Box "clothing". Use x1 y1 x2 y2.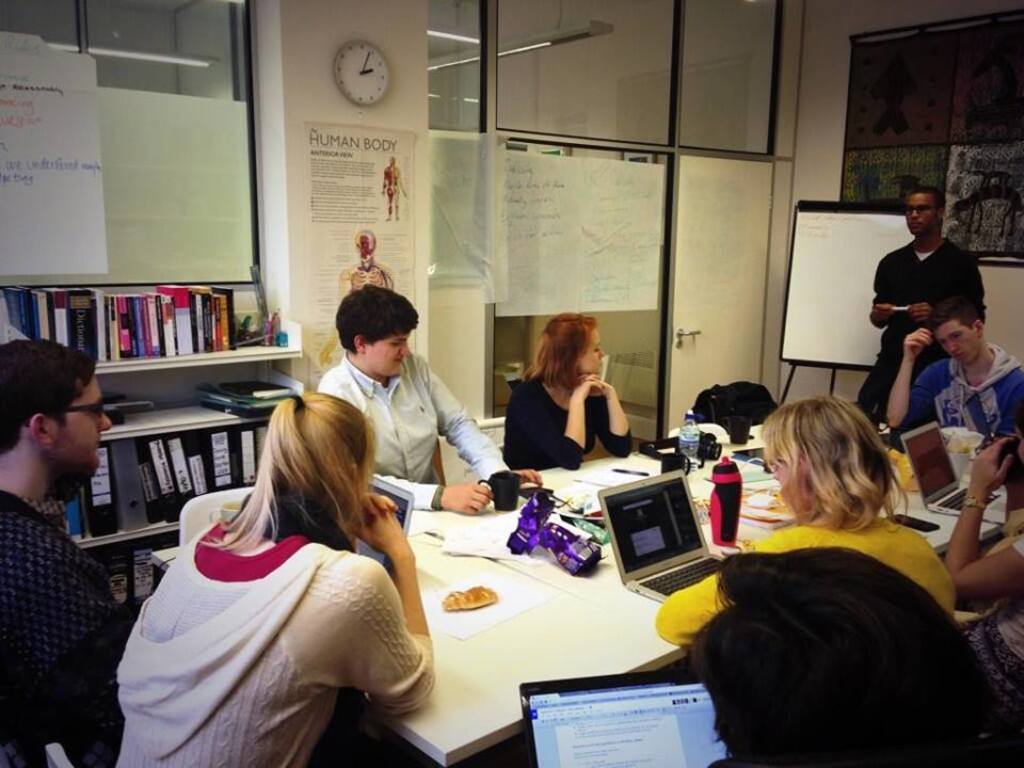
0 485 129 767.
